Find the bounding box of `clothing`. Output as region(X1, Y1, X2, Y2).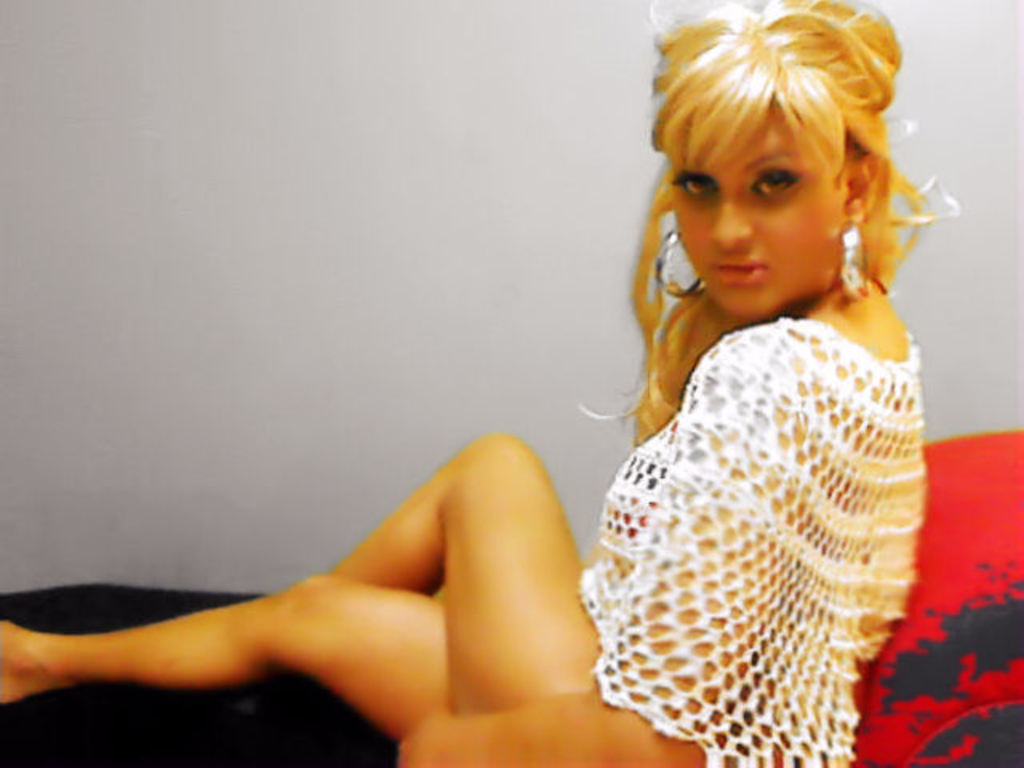
region(542, 243, 982, 767).
